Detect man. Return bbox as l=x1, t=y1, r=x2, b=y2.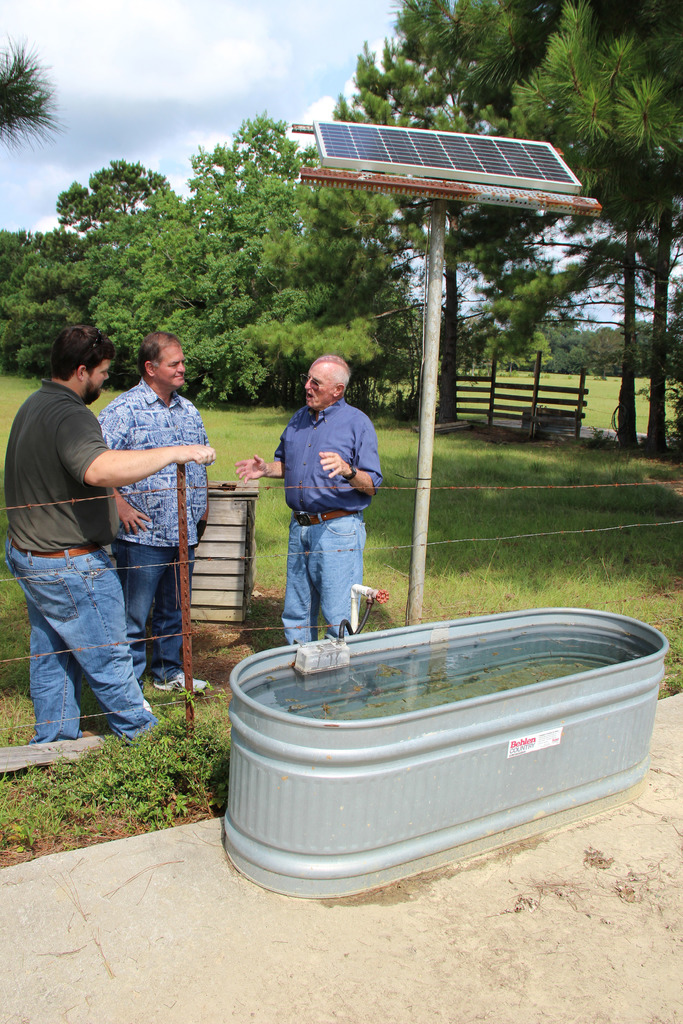
l=5, t=325, r=217, b=750.
